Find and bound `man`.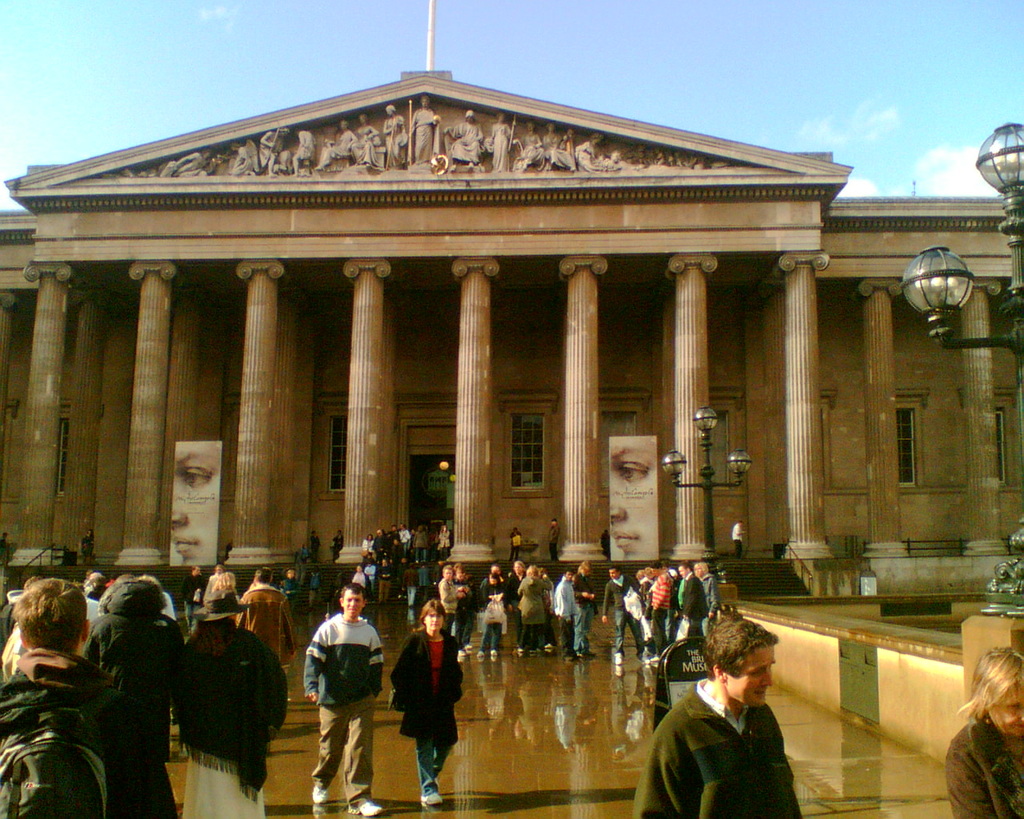
Bound: crop(677, 561, 706, 637).
